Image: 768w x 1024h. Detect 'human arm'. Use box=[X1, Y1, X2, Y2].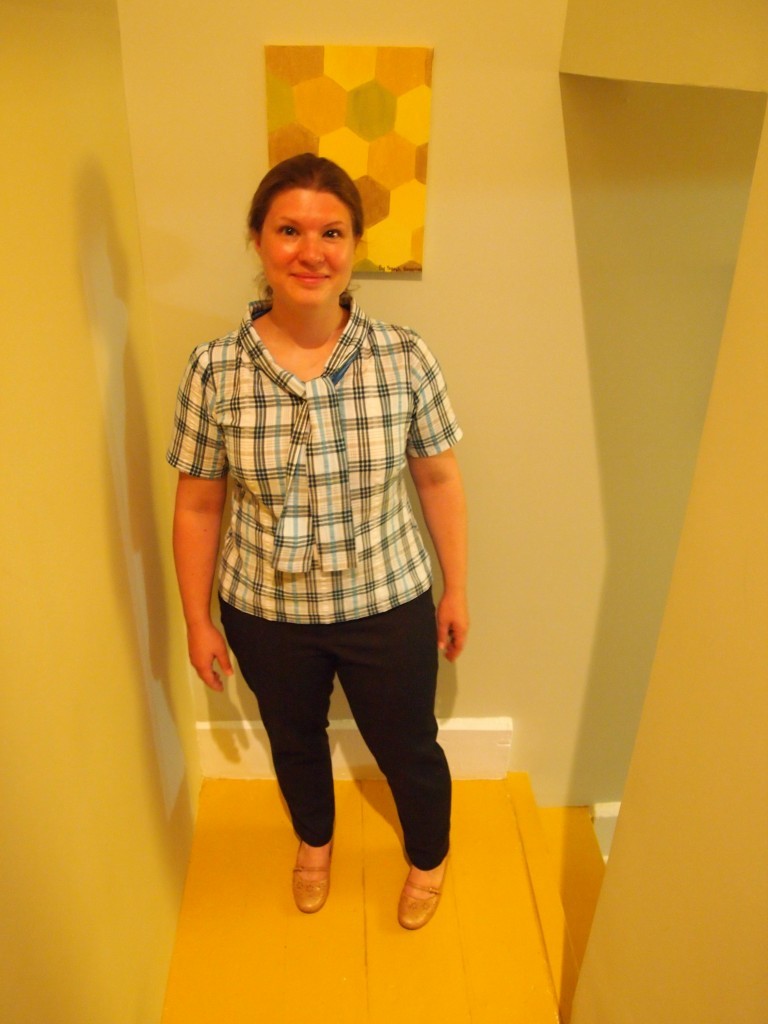
box=[384, 394, 486, 641].
